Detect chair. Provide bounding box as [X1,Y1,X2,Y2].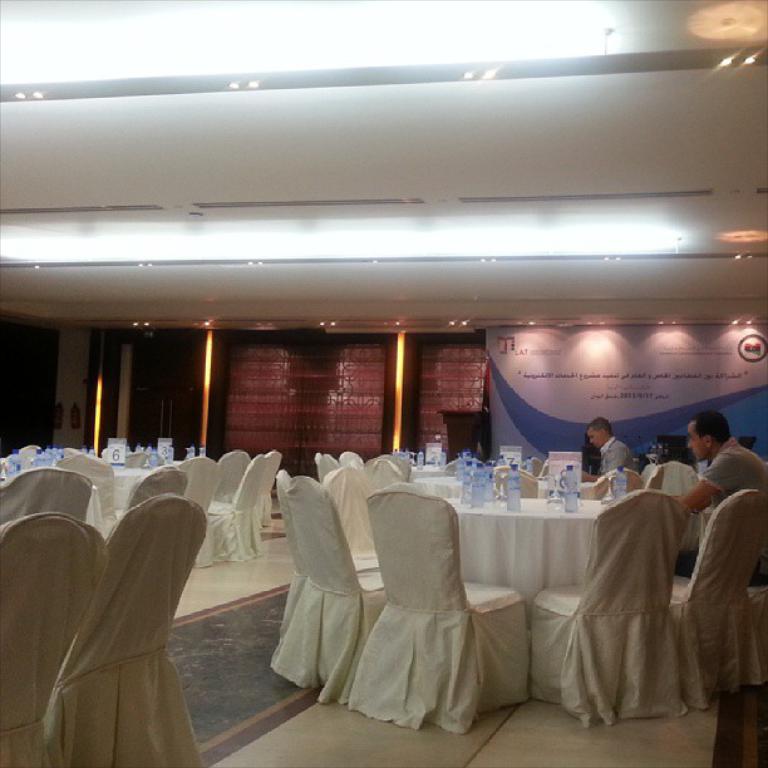
[651,461,703,555].
